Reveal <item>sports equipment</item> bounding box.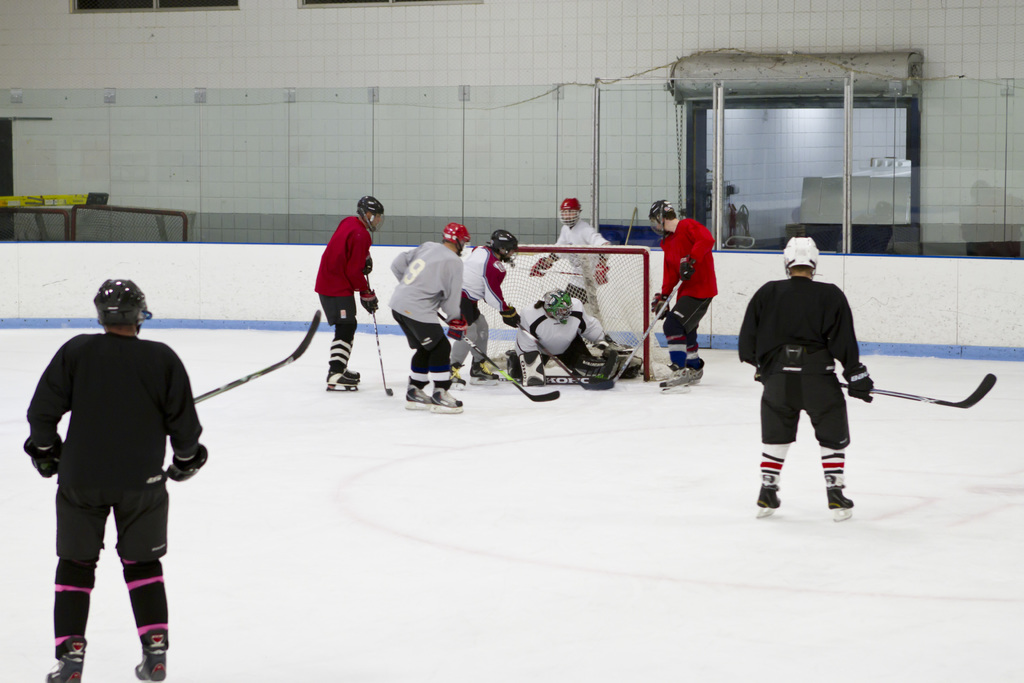
Revealed: {"left": 505, "top": 347, "right": 548, "bottom": 387}.
